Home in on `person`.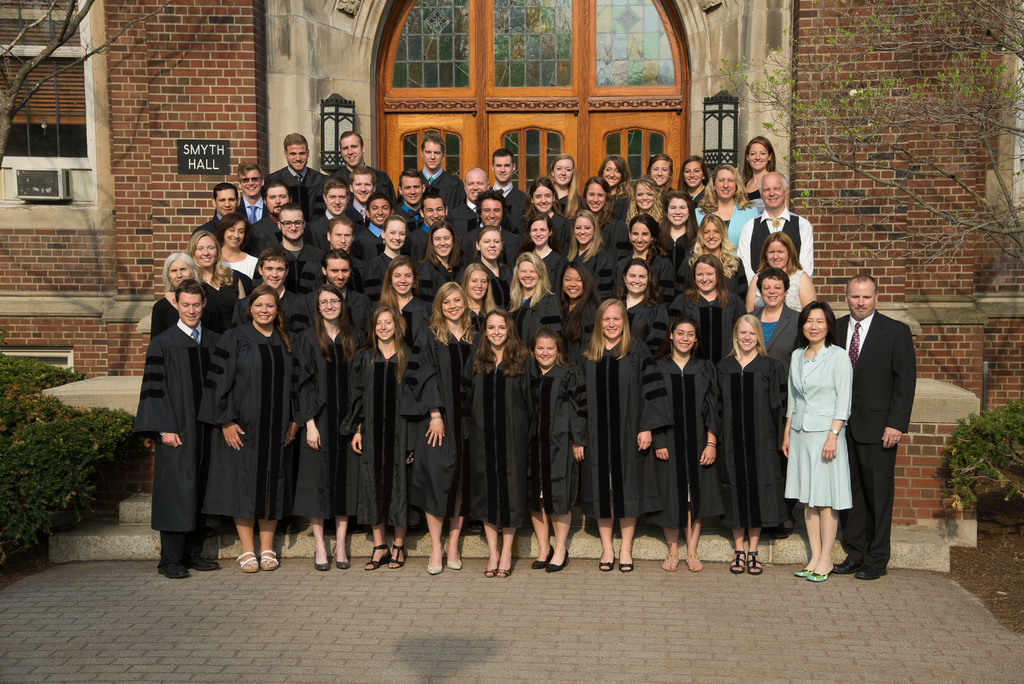
Homed in at box(462, 313, 542, 574).
